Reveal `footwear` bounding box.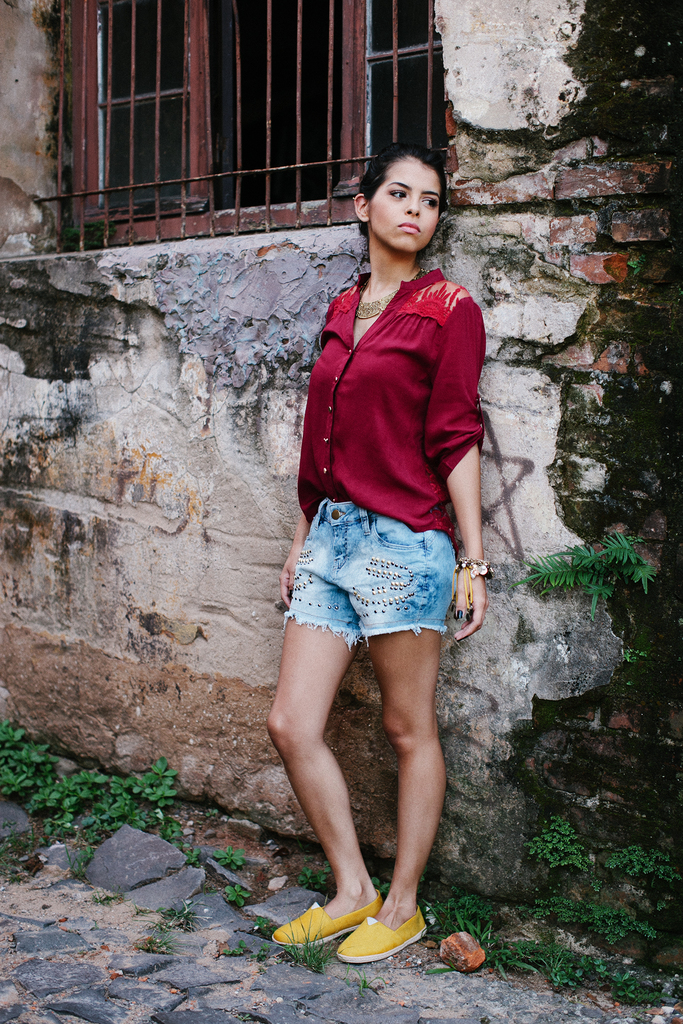
Revealed: detection(270, 888, 382, 945).
